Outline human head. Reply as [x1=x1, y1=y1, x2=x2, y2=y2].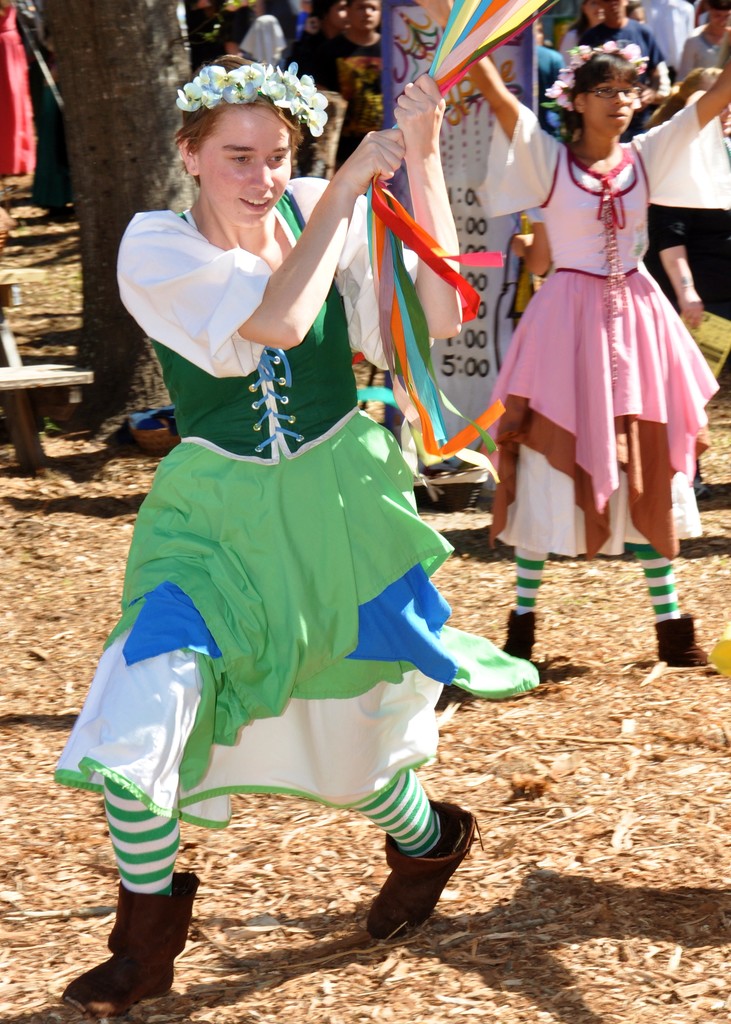
[x1=252, y1=0, x2=285, y2=22].
